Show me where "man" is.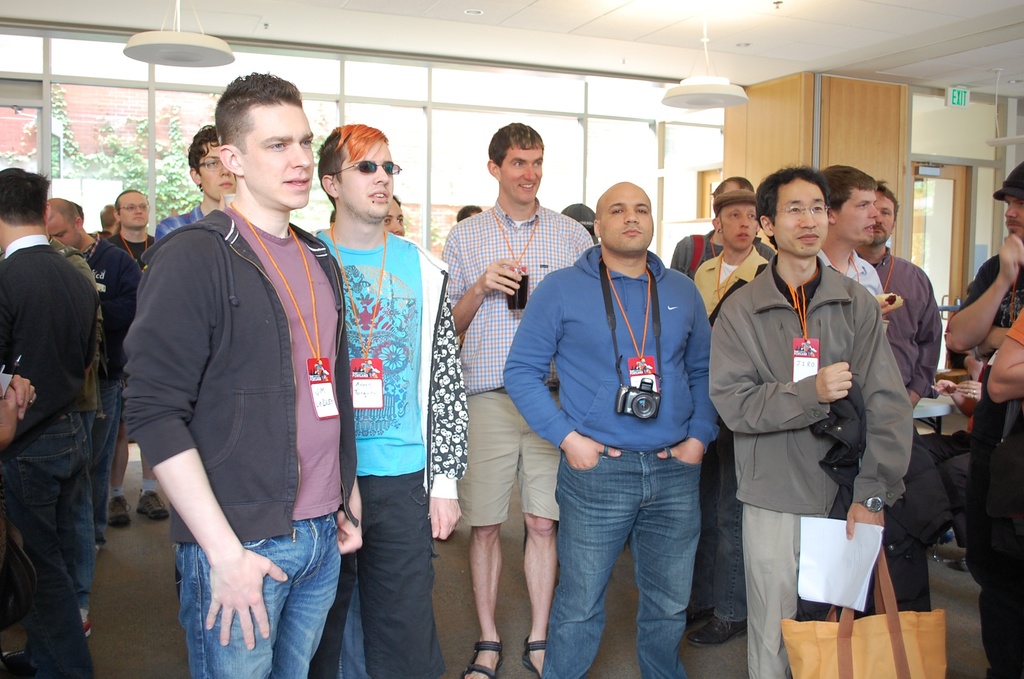
"man" is at locate(501, 181, 722, 678).
